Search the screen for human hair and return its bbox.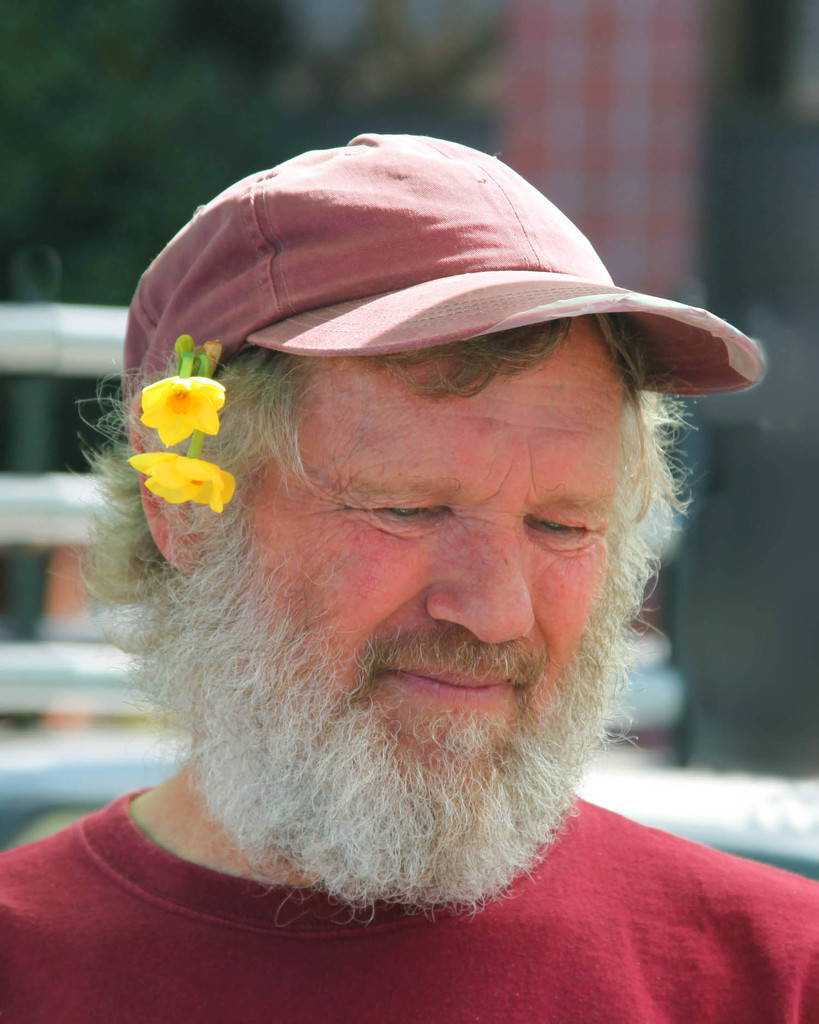
Found: [68, 349, 334, 662].
